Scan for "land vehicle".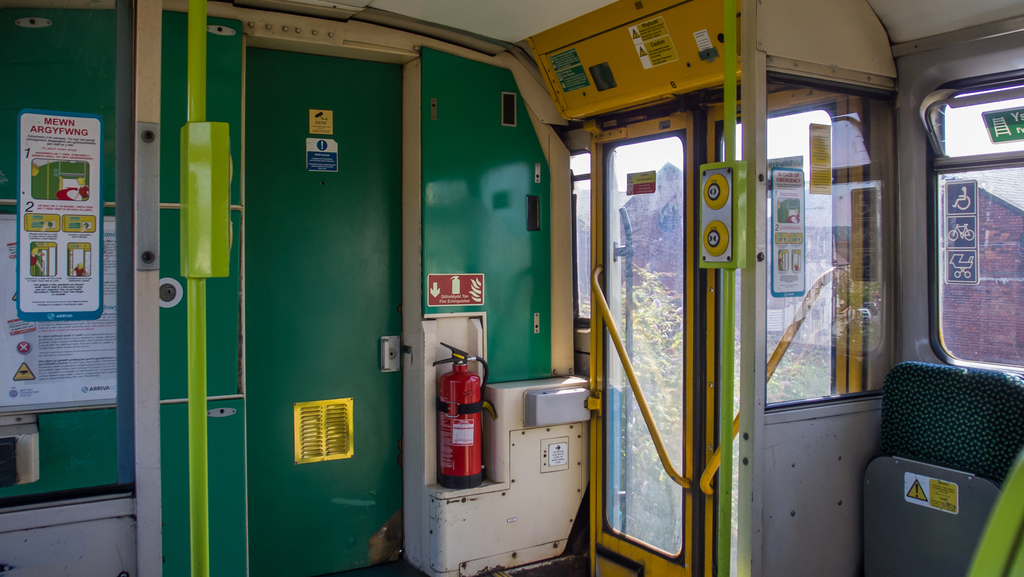
Scan result: (left=0, top=0, right=1023, bottom=574).
